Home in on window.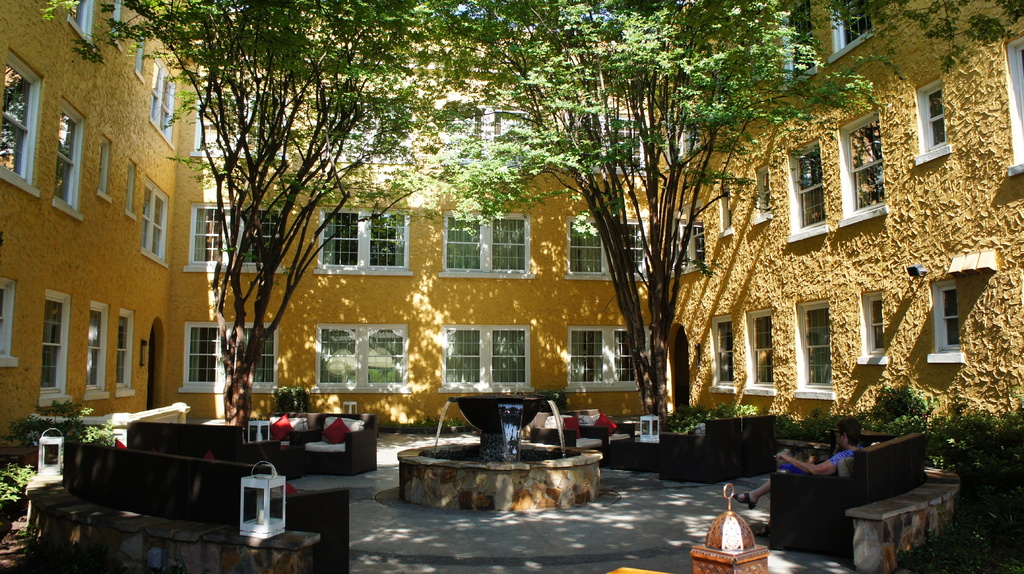
Homed in at x1=799 y1=309 x2=834 y2=388.
